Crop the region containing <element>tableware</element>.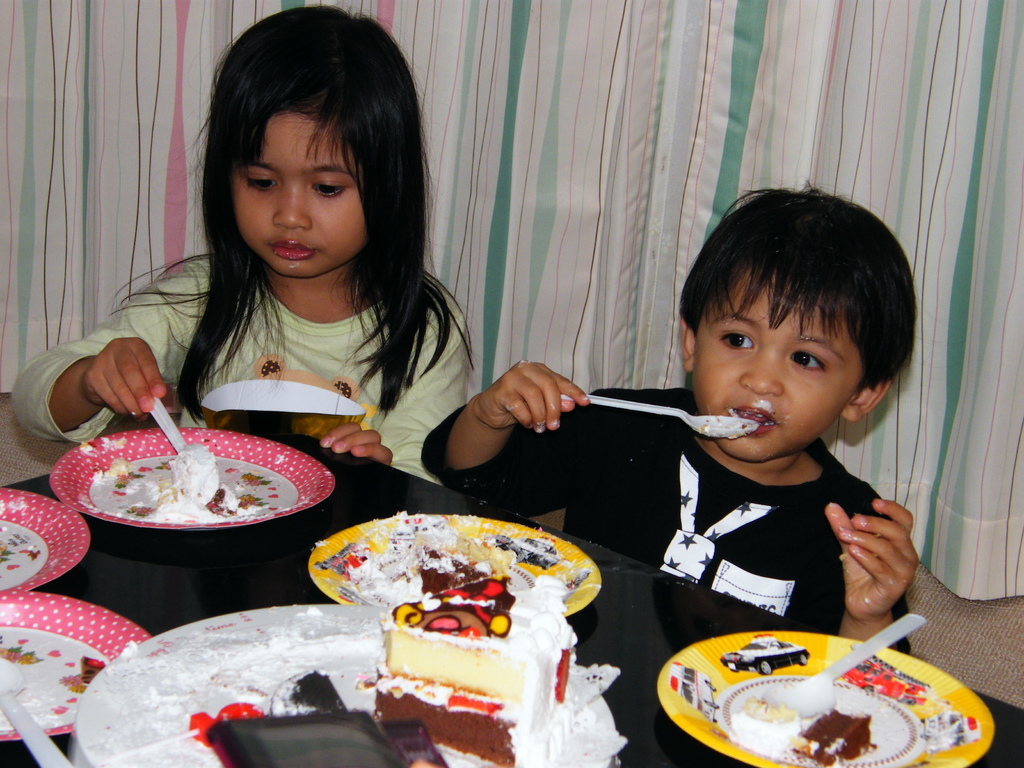
Crop region: (551, 388, 758, 440).
